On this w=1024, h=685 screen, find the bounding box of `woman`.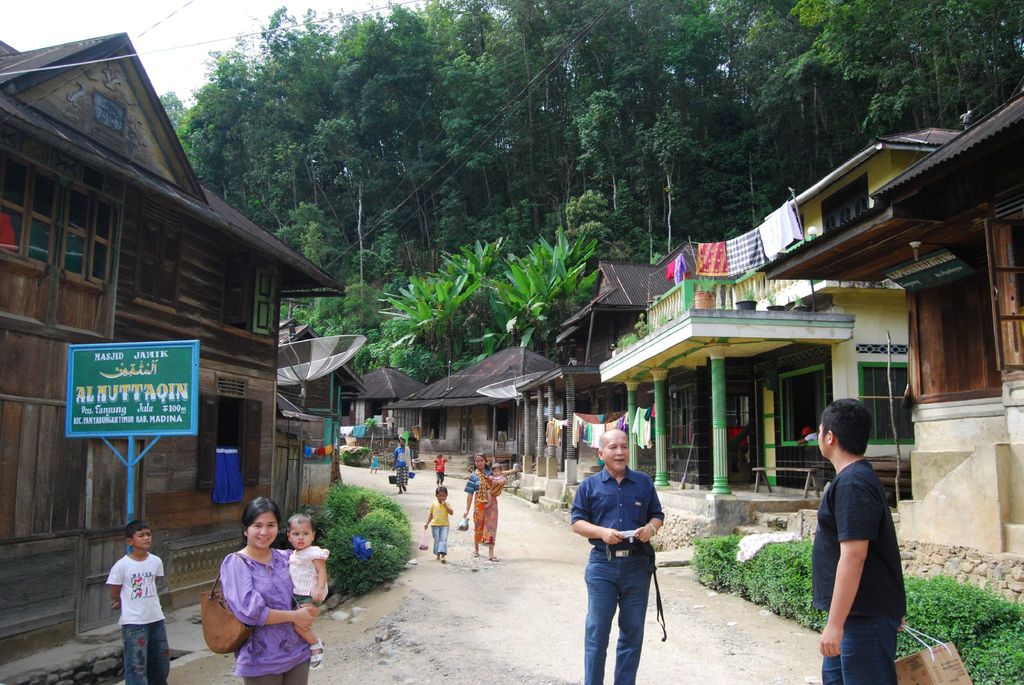
Bounding box: bbox=(461, 456, 497, 560).
